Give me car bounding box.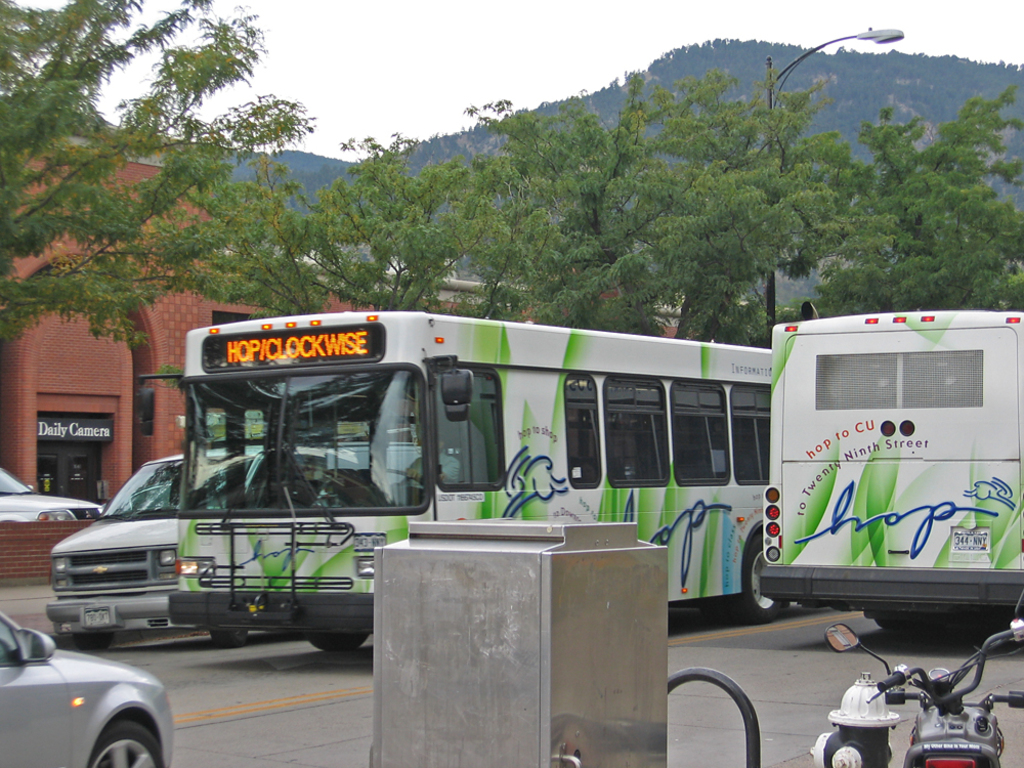
x1=0 y1=605 x2=175 y2=767.
